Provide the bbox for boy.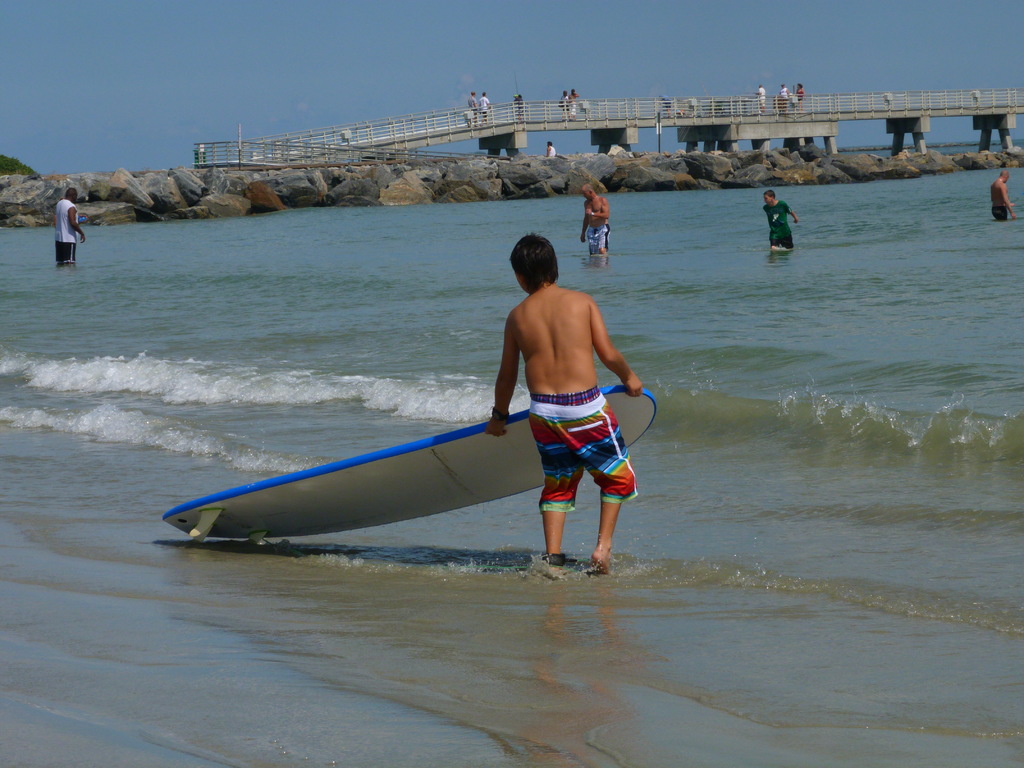
box=[467, 271, 659, 572].
